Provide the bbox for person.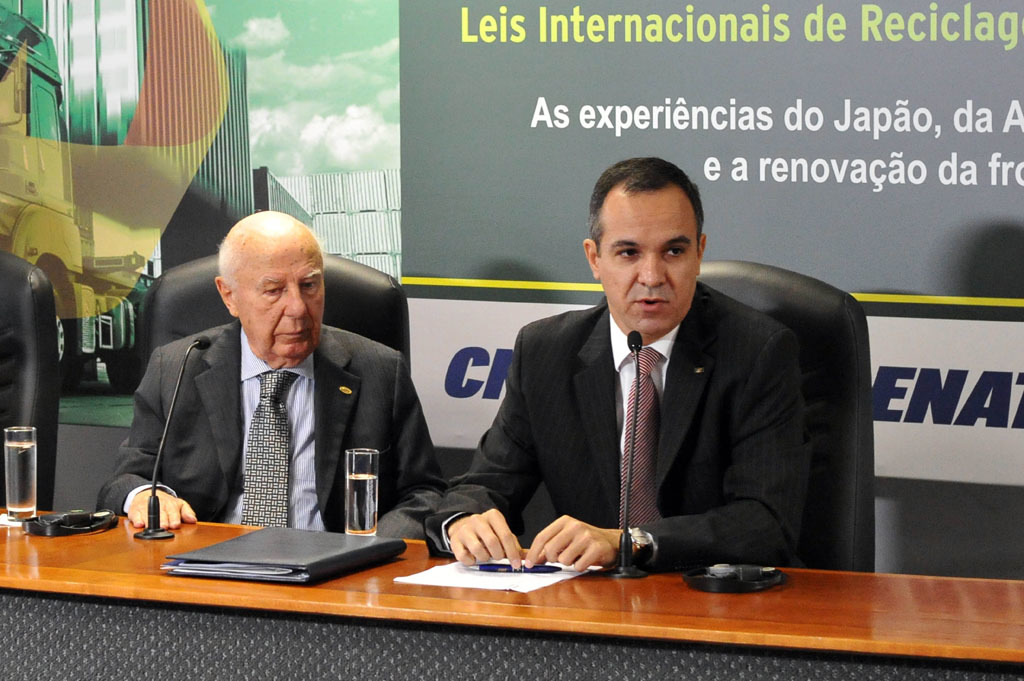
crop(92, 208, 447, 564).
